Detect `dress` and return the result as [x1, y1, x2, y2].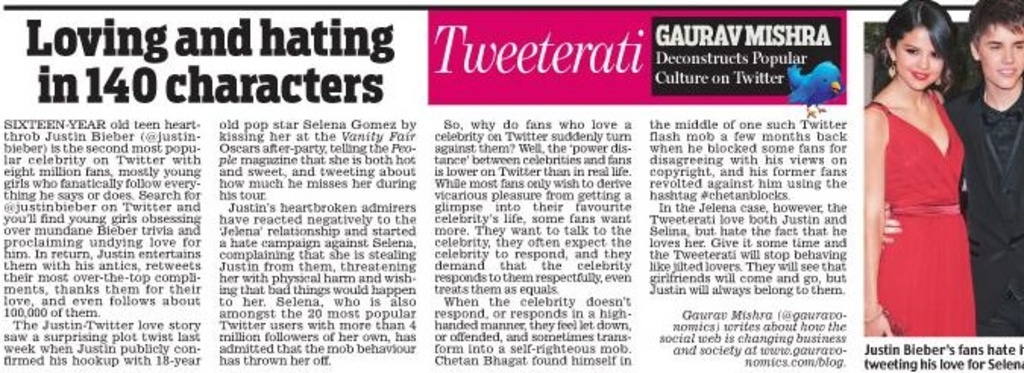
[862, 89, 975, 337].
